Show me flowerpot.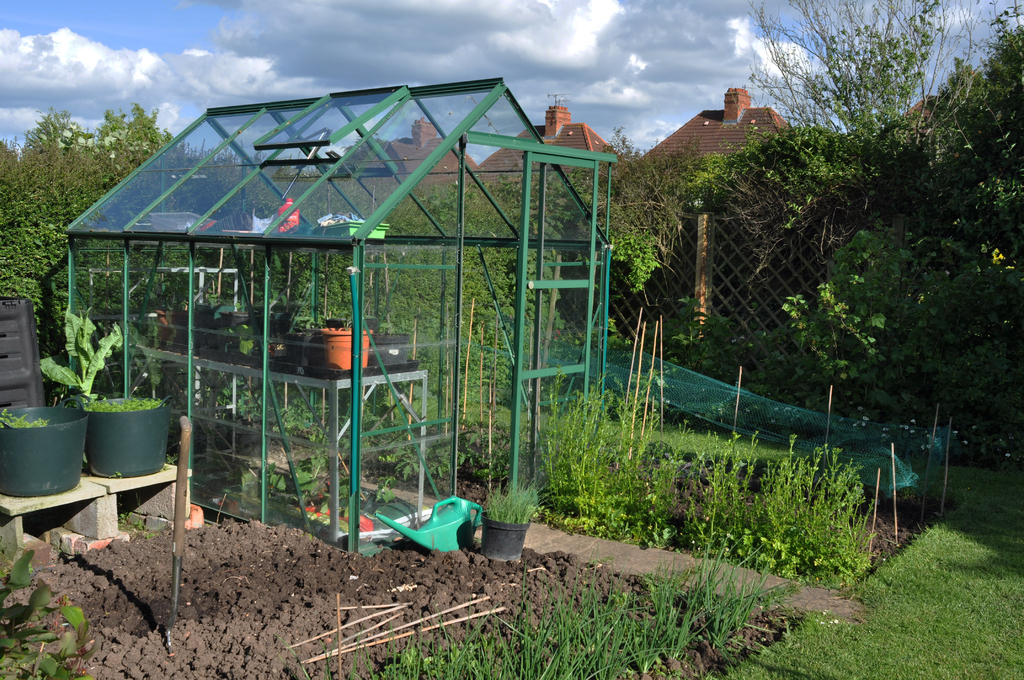
flowerpot is here: (x1=280, y1=330, x2=316, y2=366).
